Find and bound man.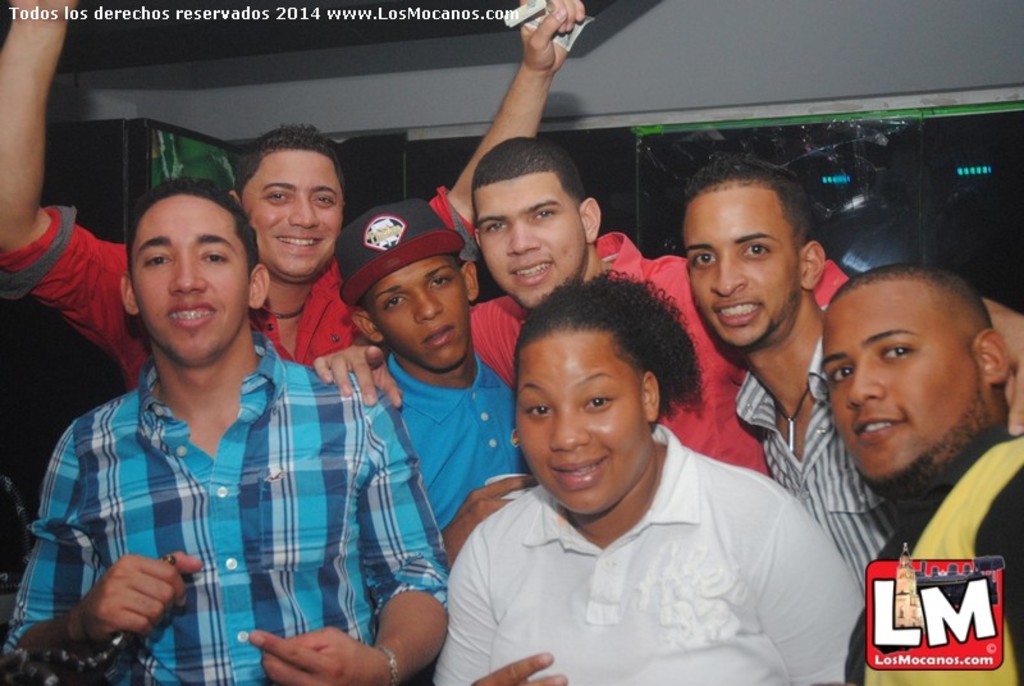
Bound: box=[681, 151, 905, 600].
